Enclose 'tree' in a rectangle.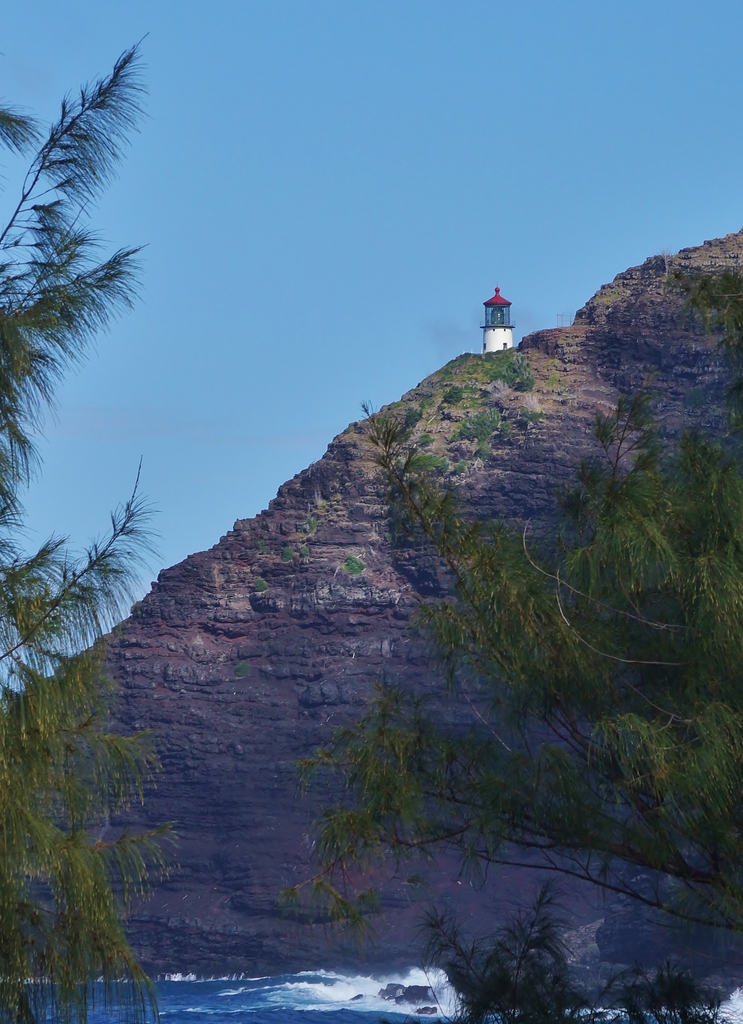
select_region(0, 34, 178, 1023).
